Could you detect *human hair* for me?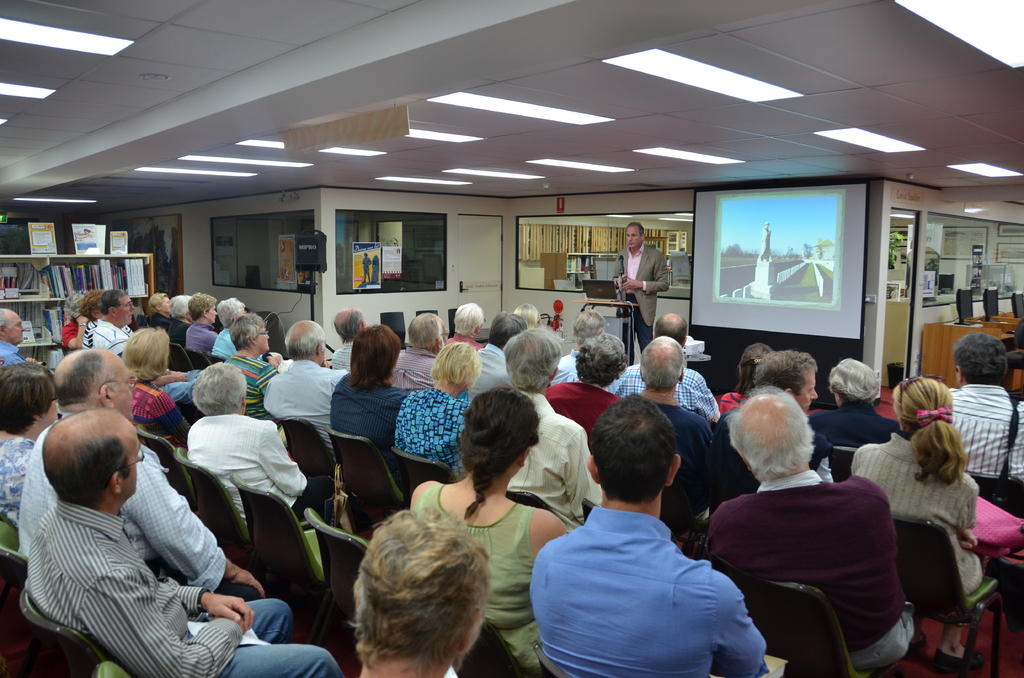
Detection result: bbox=(215, 297, 244, 328).
